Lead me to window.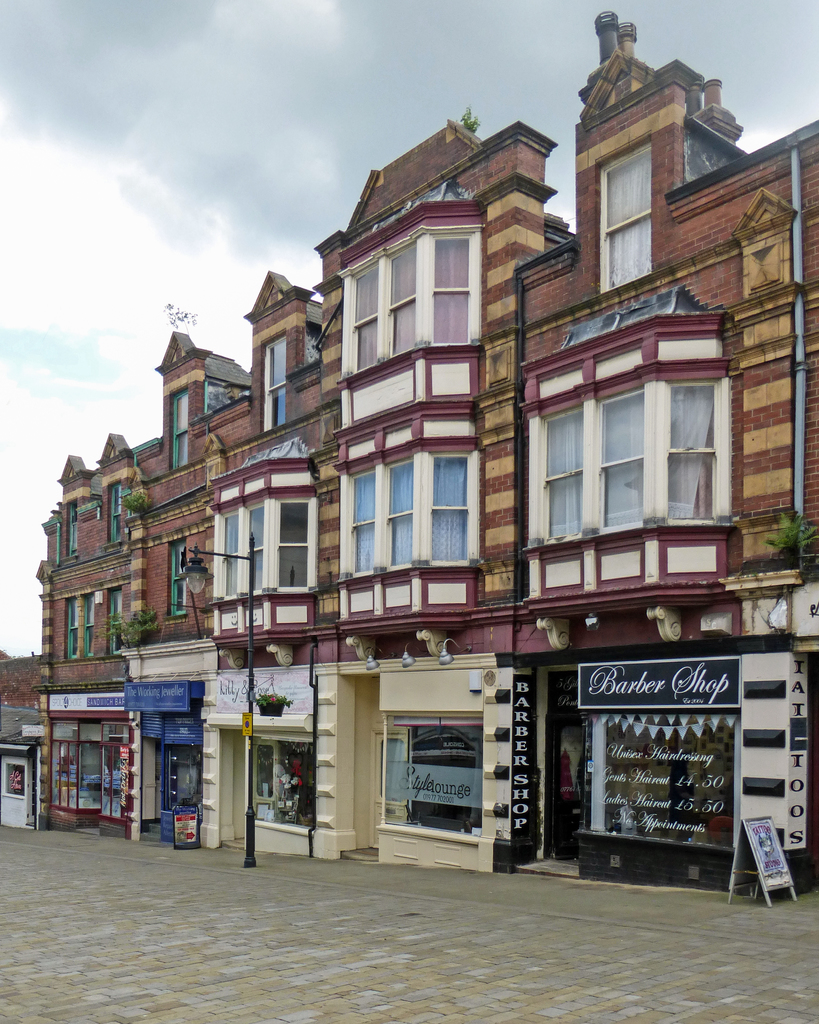
Lead to bbox=(277, 498, 313, 589).
